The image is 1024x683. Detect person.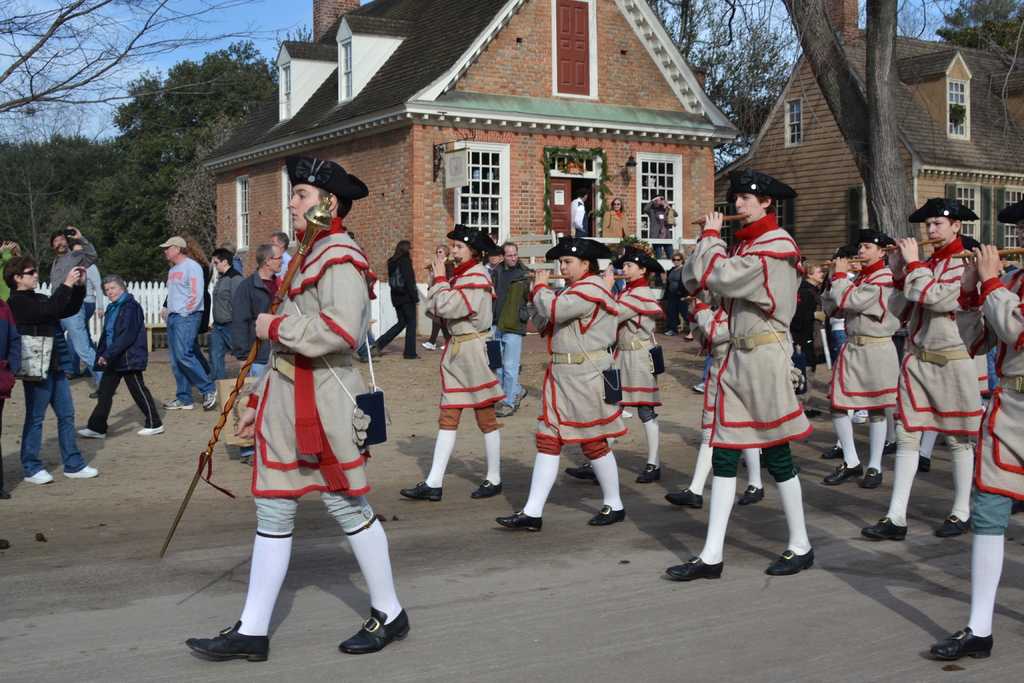
Detection: rect(397, 224, 508, 505).
